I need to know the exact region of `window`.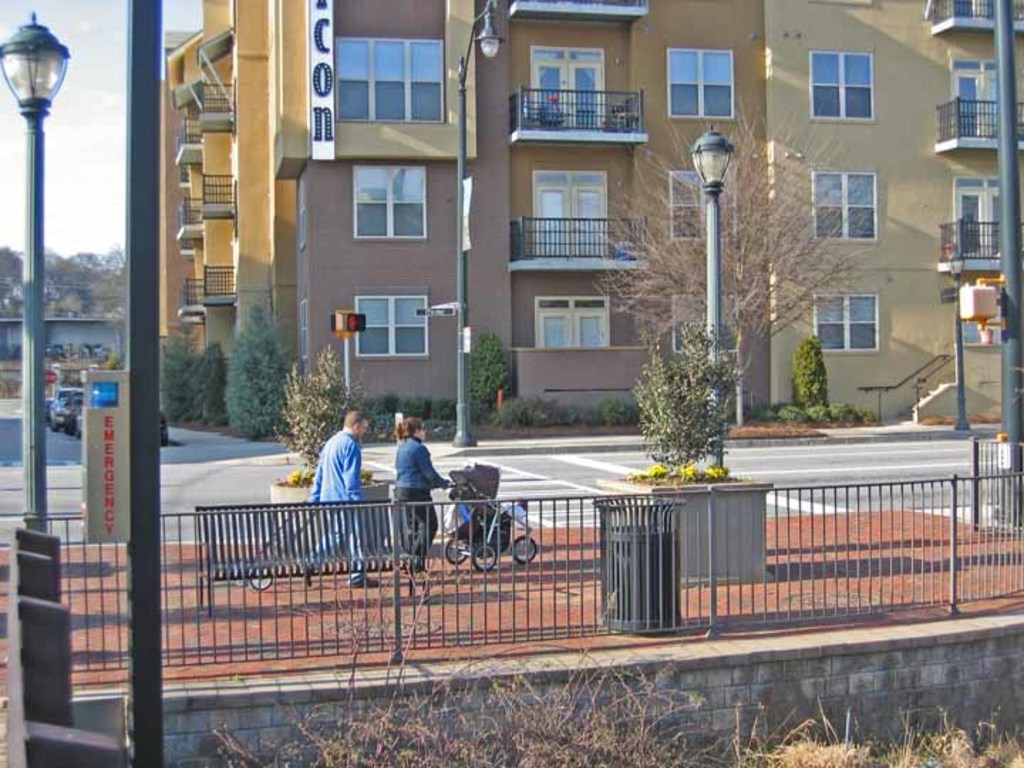
Region: box=[337, 36, 447, 124].
